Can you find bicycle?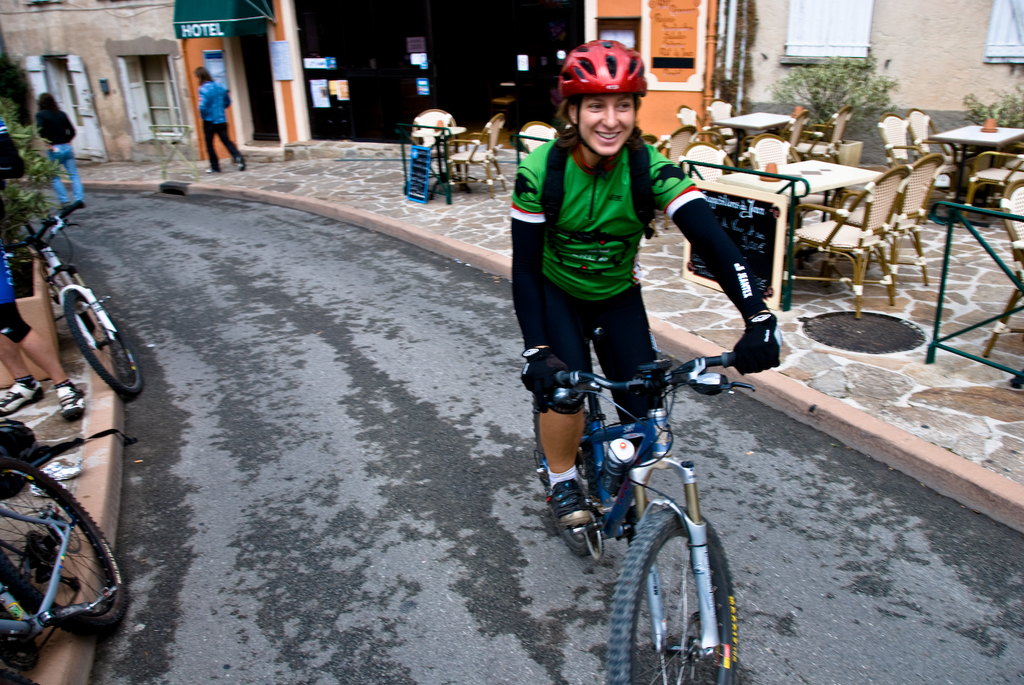
Yes, bounding box: left=0, top=193, right=146, bottom=396.
